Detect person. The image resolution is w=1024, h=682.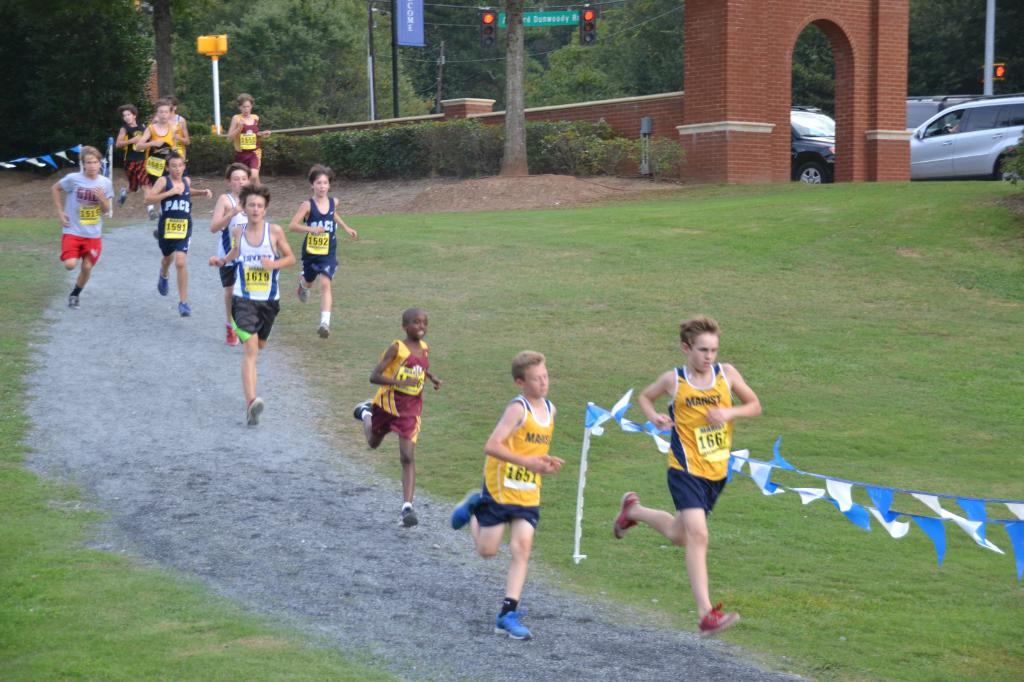
select_region(133, 97, 189, 211).
